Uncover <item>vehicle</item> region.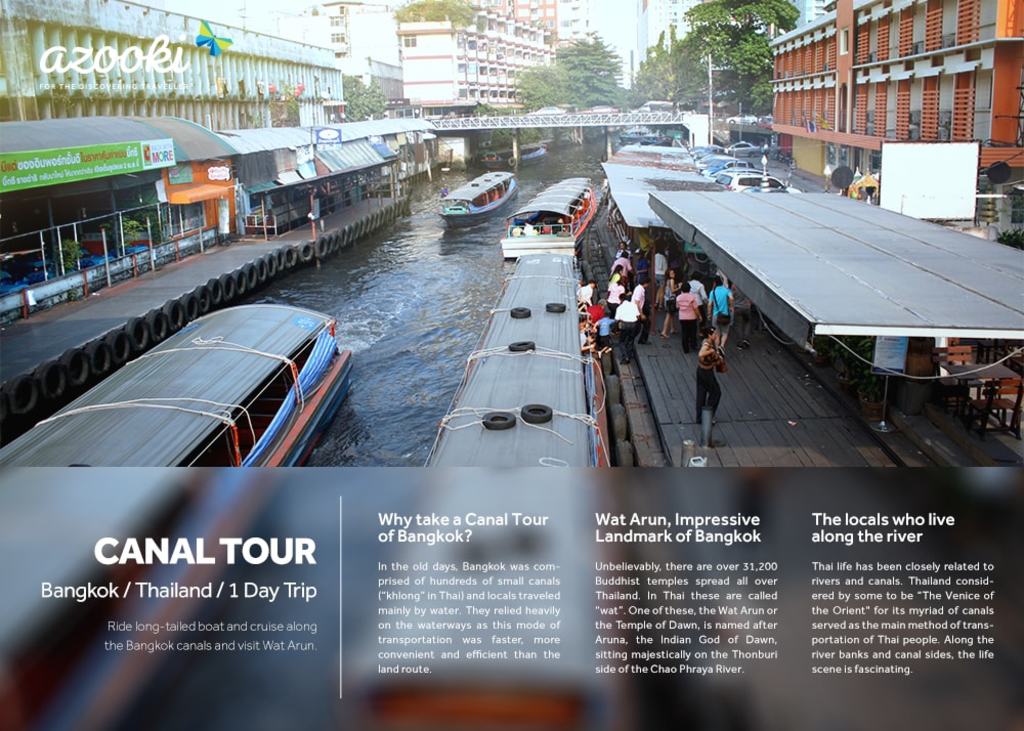
Uncovered: [485,140,552,160].
